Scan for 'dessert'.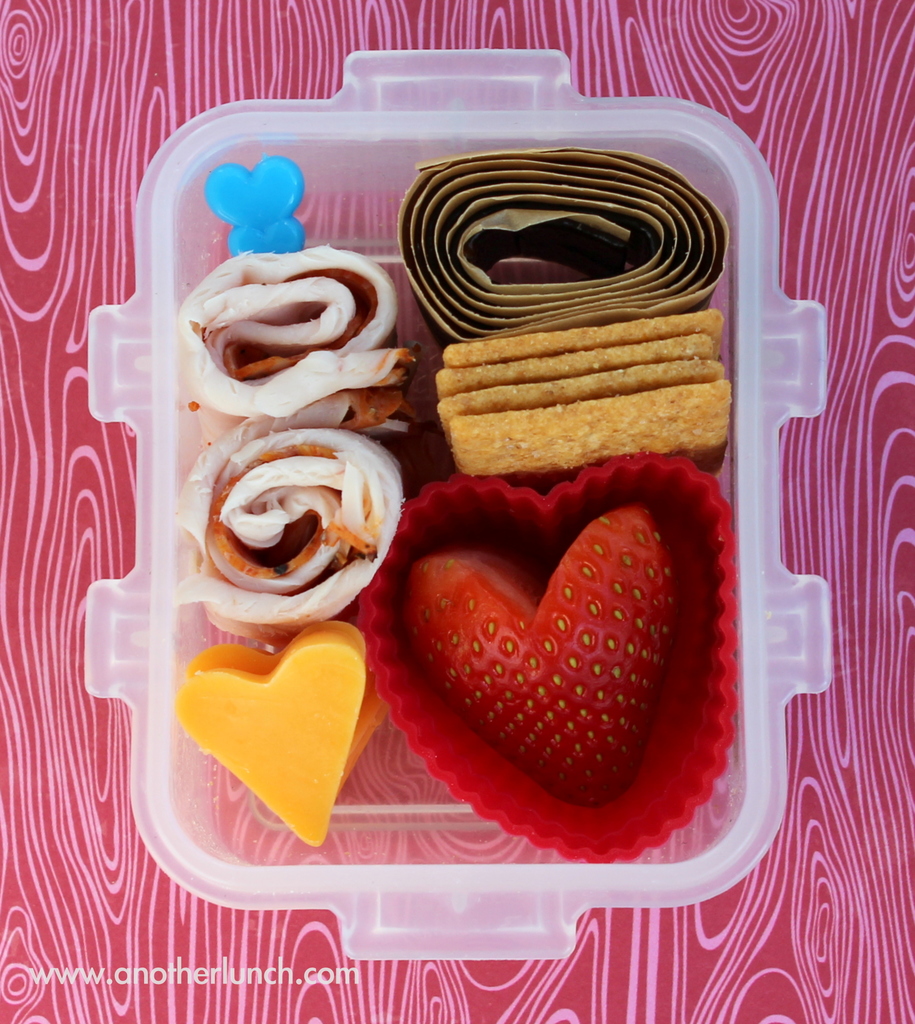
Scan result: x1=187 y1=605 x2=413 y2=861.
